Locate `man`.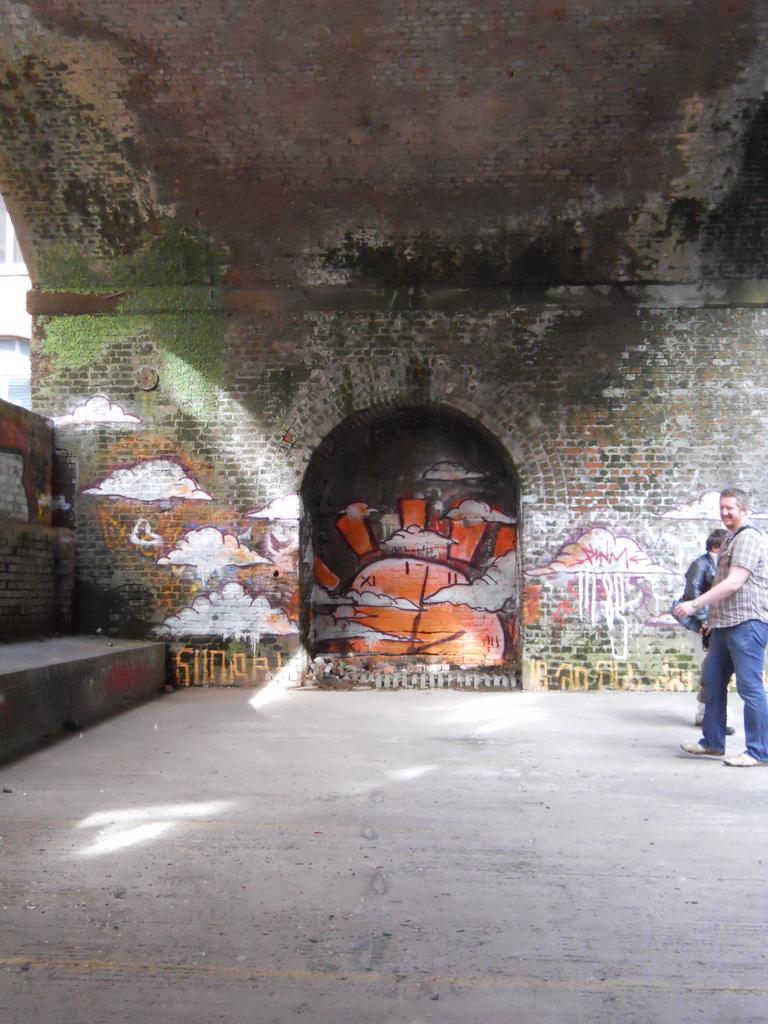
Bounding box: {"x1": 670, "y1": 479, "x2": 767, "y2": 774}.
